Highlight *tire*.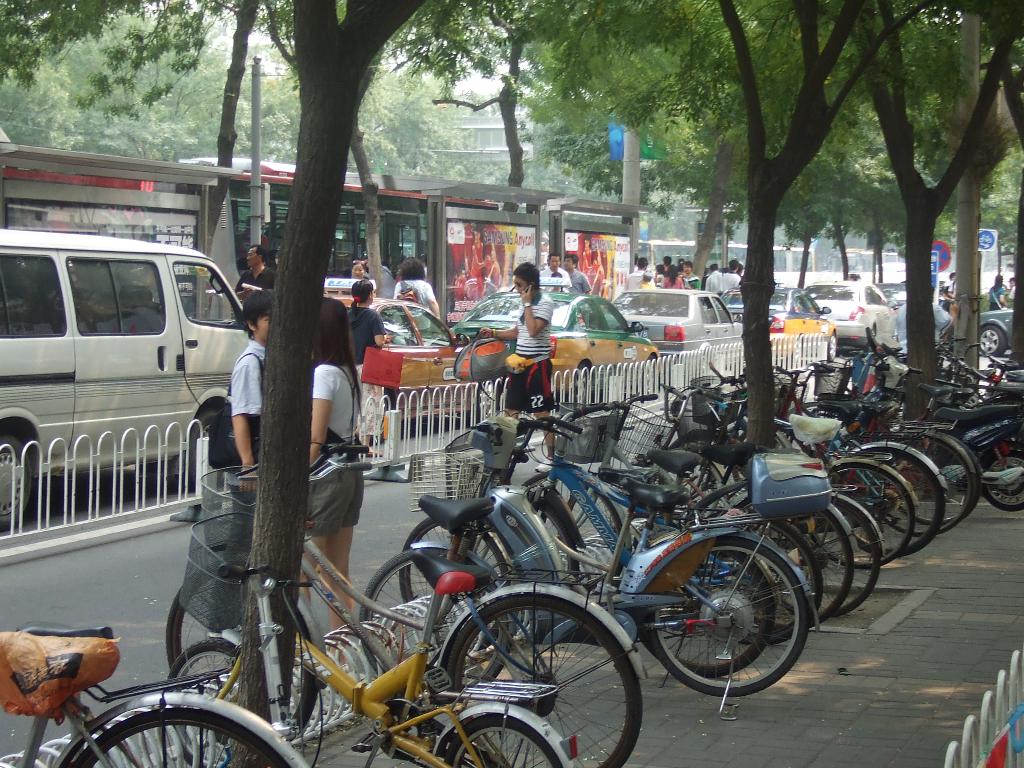
Highlighted region: (left=977, top=323, right=1009, bottom=356).
